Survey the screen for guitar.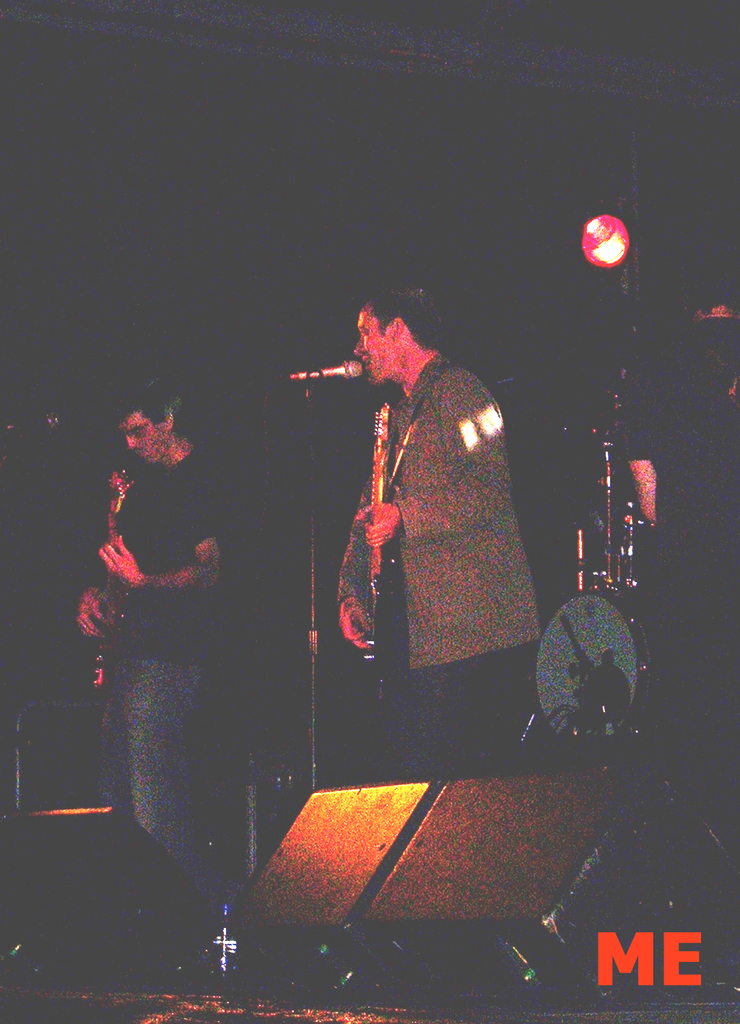
Survey found: left=74, top=462, right=139, bottom=698.
